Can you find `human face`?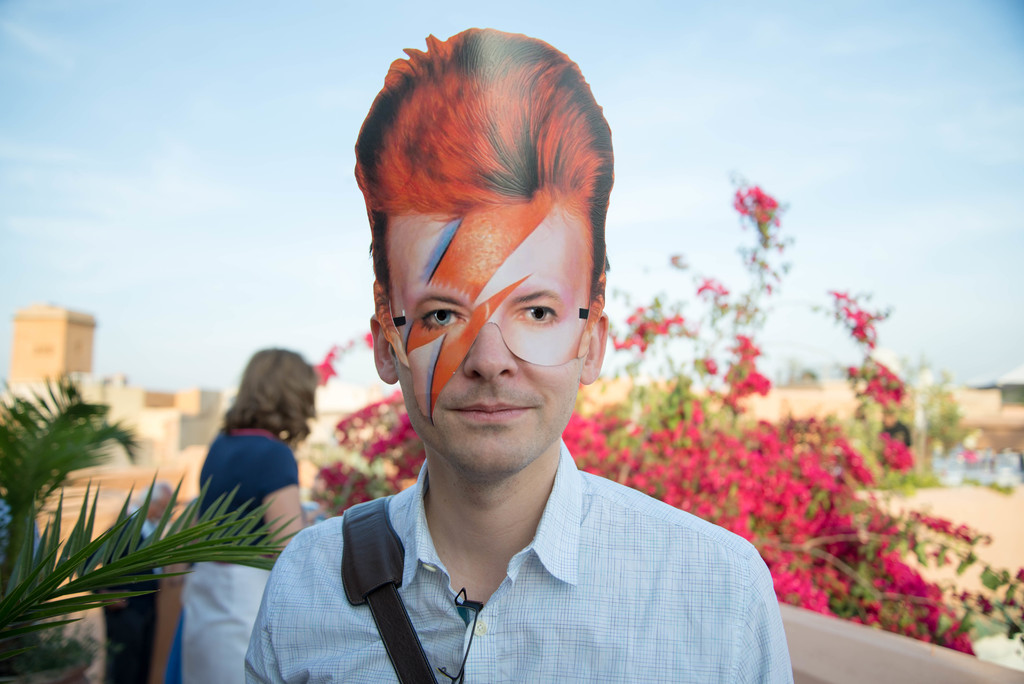
Yes, bounding box: <region>382, 214, 595, 473</region>.
